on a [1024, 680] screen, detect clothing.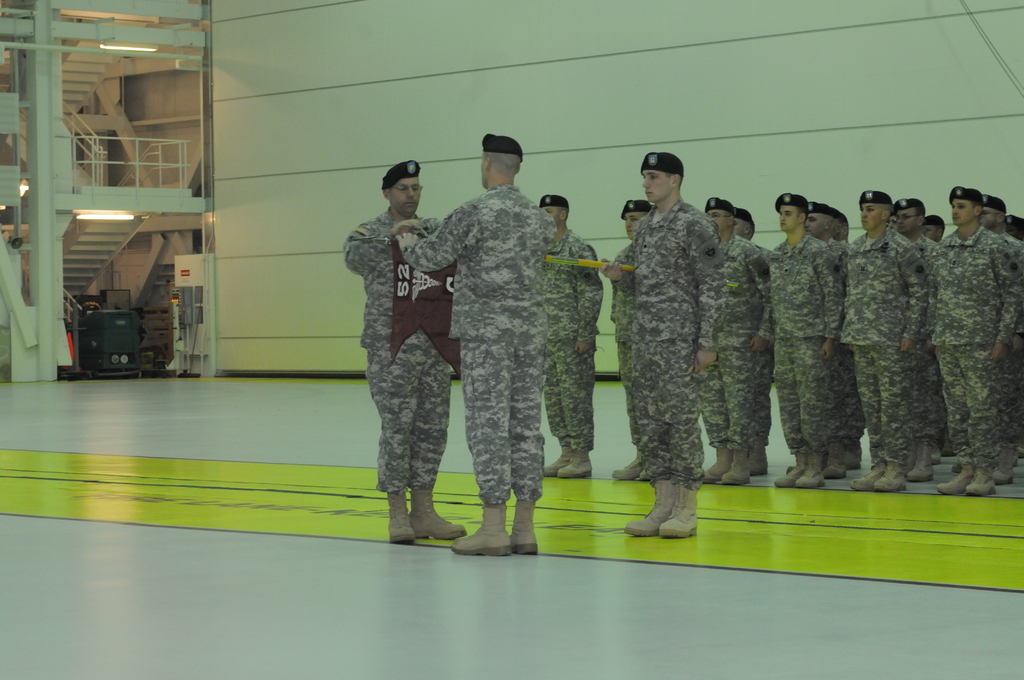
pyautogui.locateOnScreen(767, 229, 845, 453).
